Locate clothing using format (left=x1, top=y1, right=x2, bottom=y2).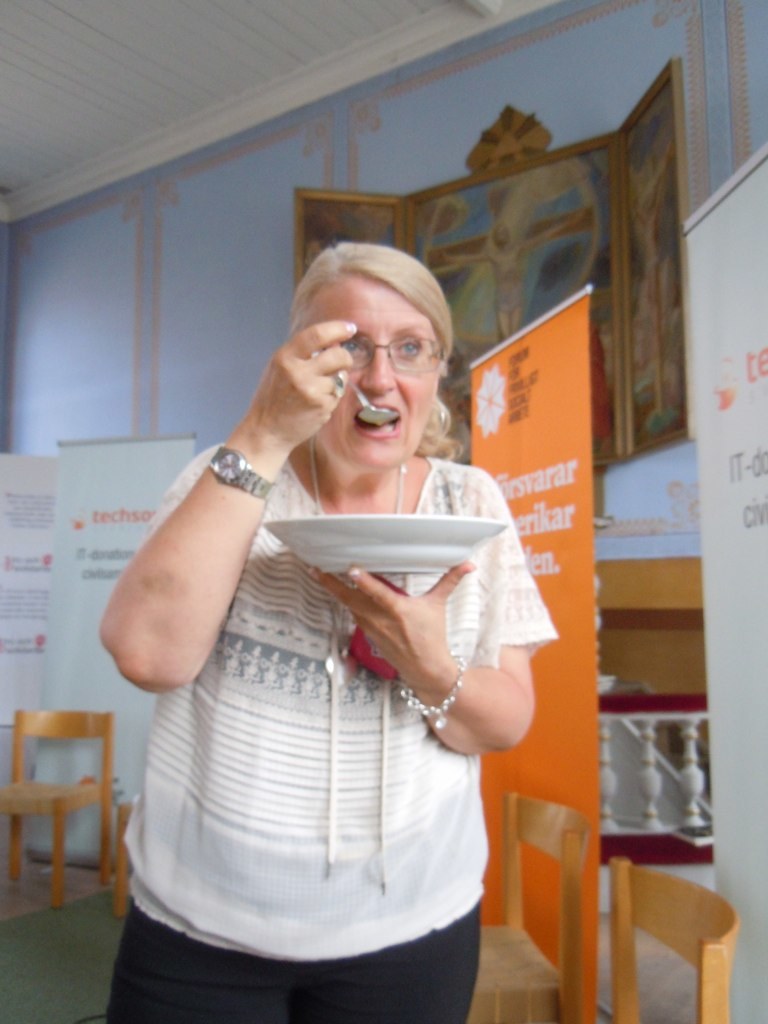
(left=109, top=383, right=509, bottom=990).
